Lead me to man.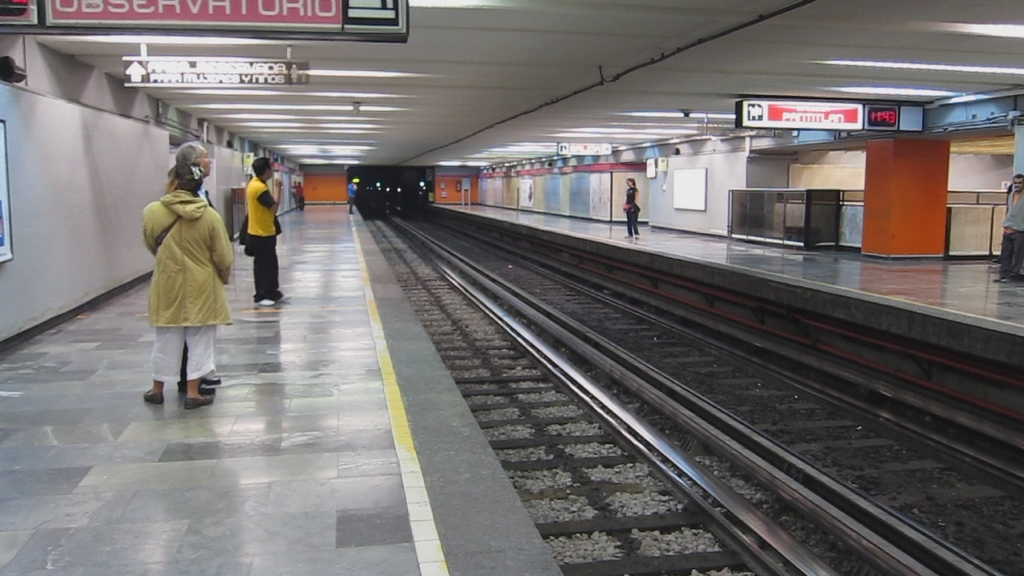
Lead to box=[173, 139, 227, 395].
